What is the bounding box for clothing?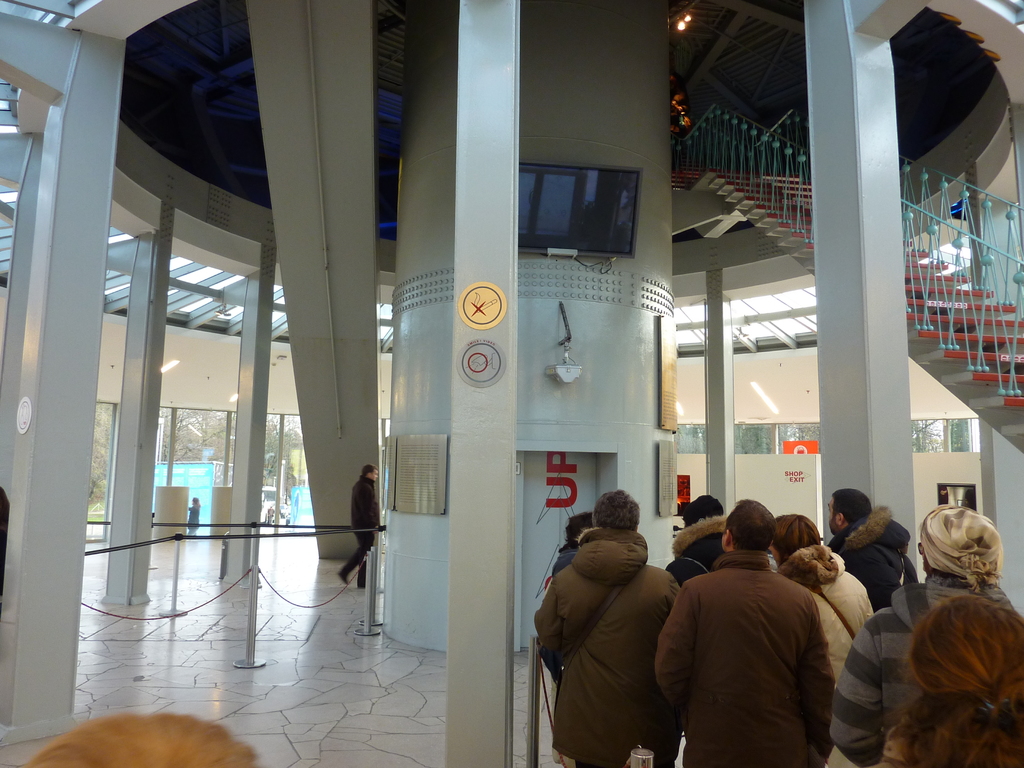
locate(182, 504, 202, 536).
